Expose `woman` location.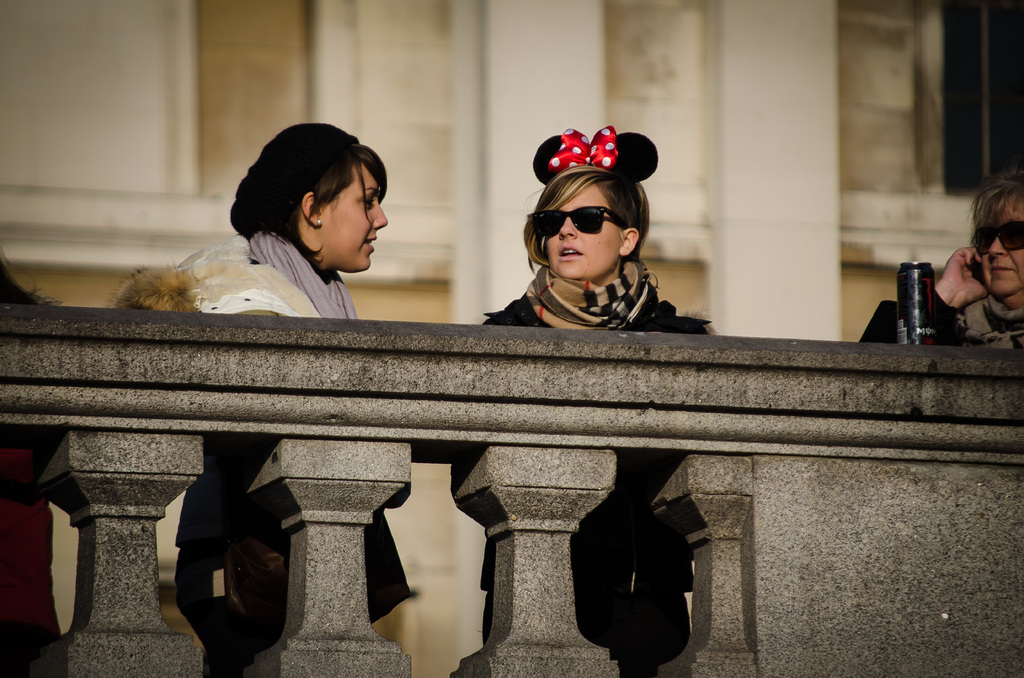
Exposed at bbox=(862, 171, 1023, 350).
